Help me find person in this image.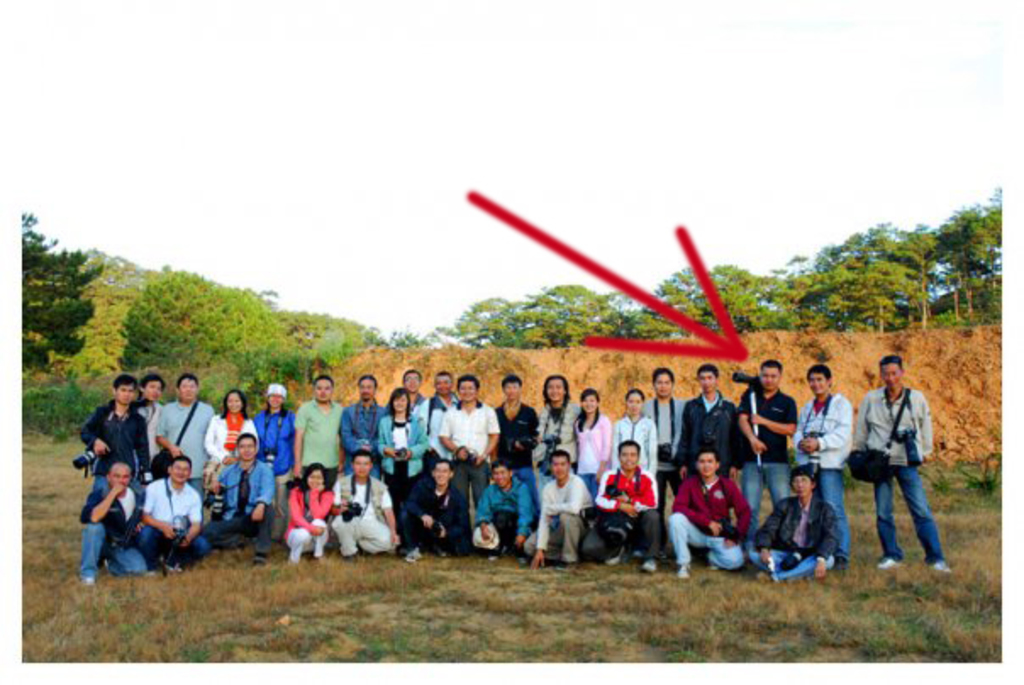
Found it: <region>253, 373, 297, 544</region>.
